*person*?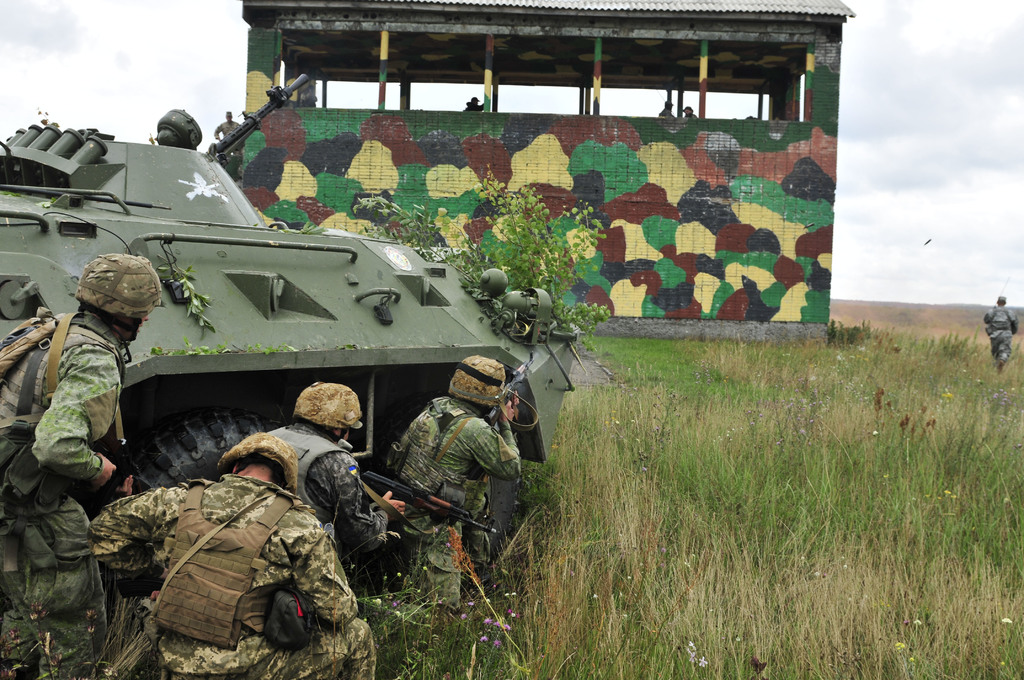
box(218, 110, 245, 170)
